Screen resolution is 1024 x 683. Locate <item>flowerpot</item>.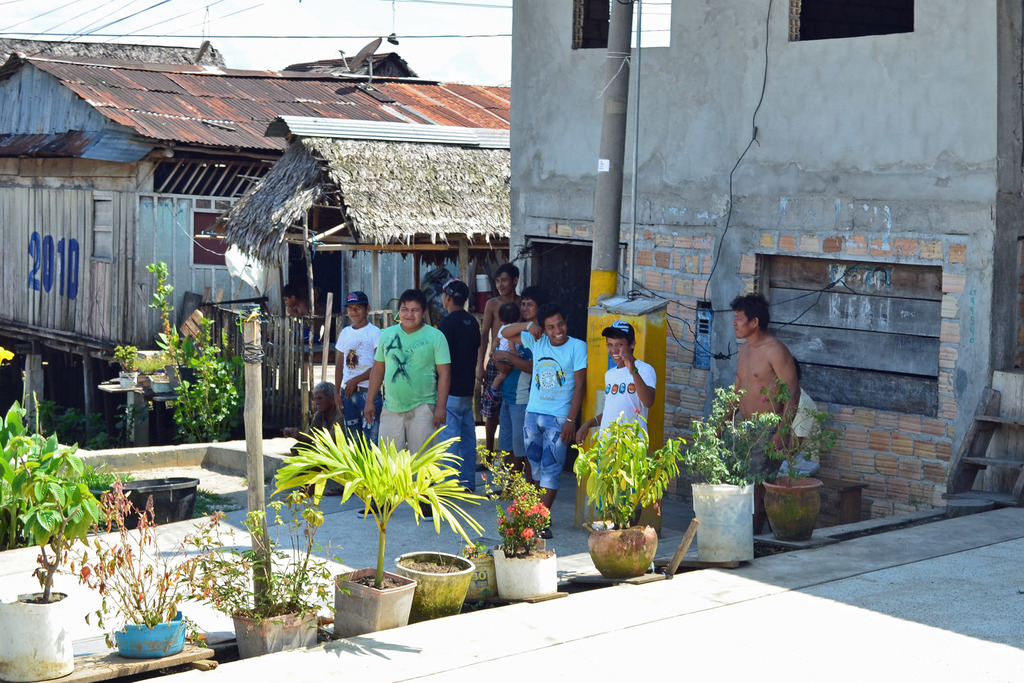
760/477/823/543.
